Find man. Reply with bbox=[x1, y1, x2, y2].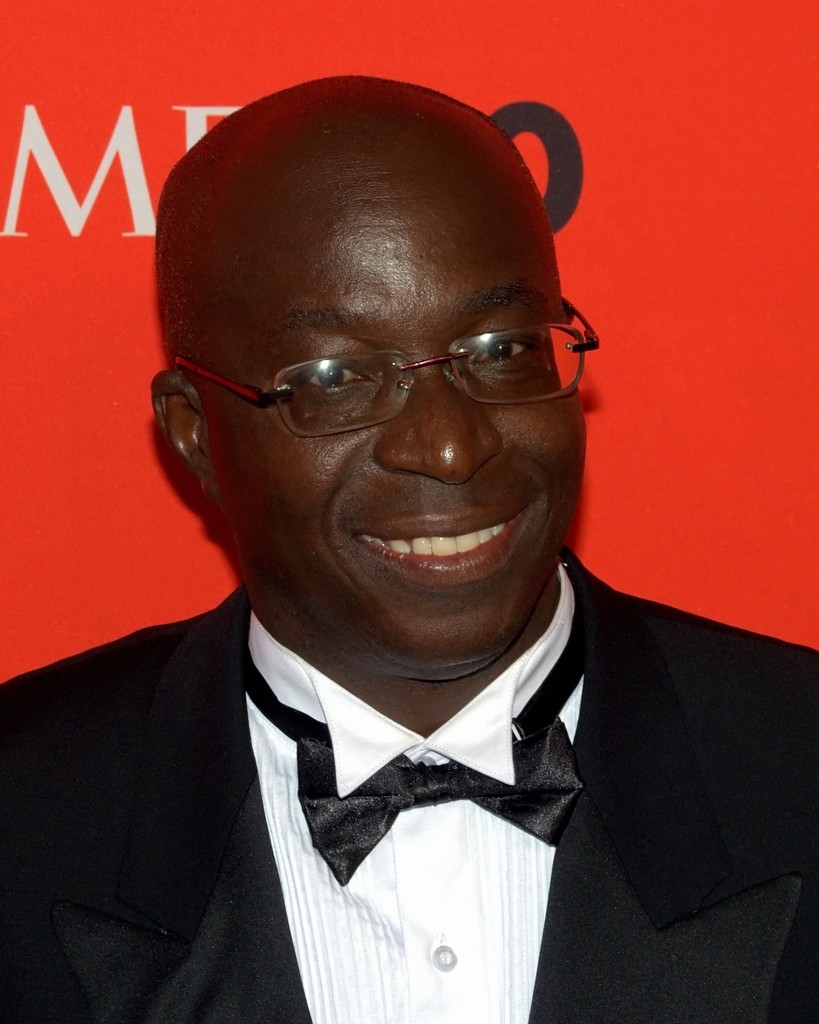
bbox=[0, 107, 791, 1011].
